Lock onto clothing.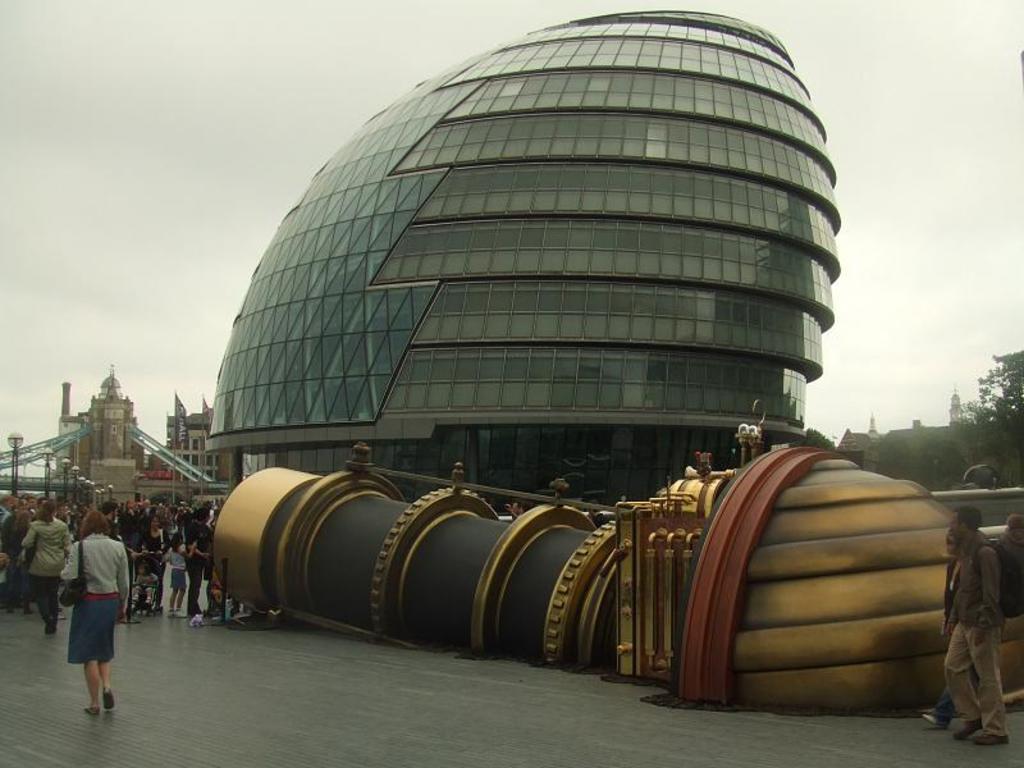
Locked: [left=46, top=513, right=123, bottom=701].
